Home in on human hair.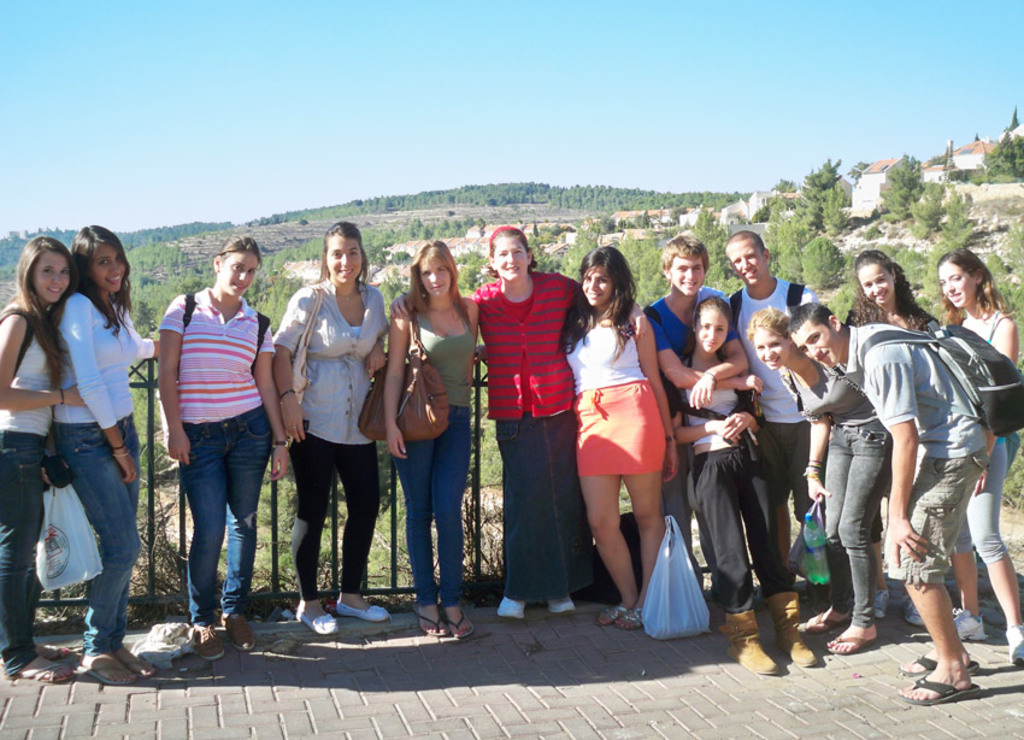
Homed in at <box>485,227,539,280</box>.
